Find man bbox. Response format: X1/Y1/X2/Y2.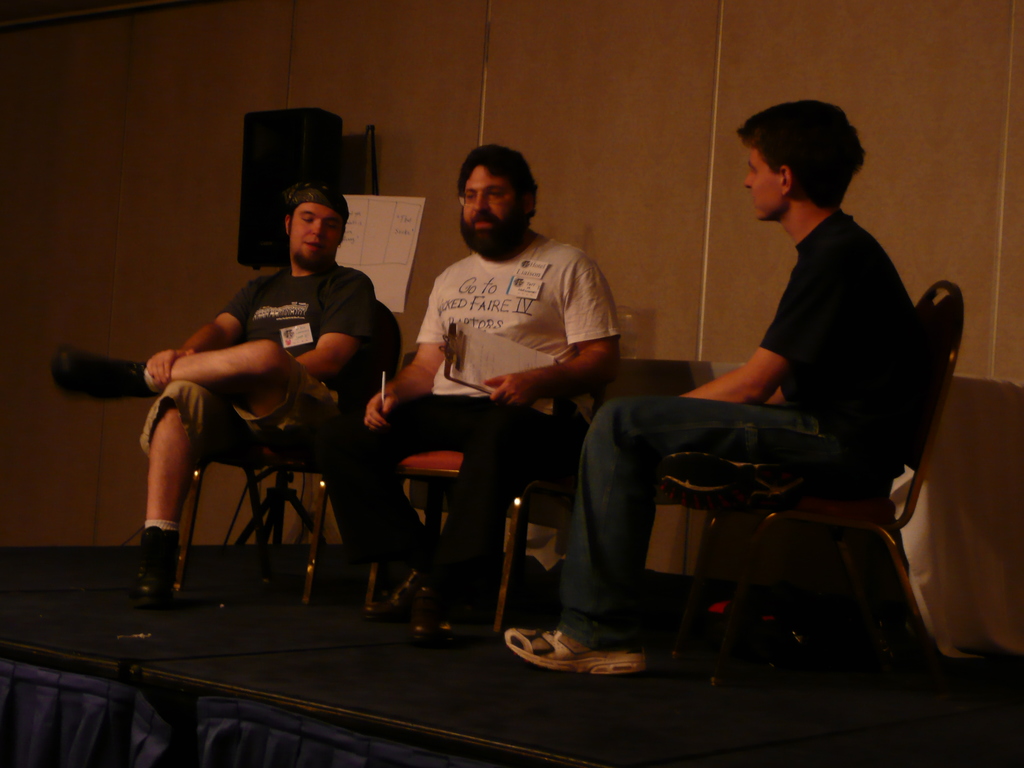
492/95/924/684.
